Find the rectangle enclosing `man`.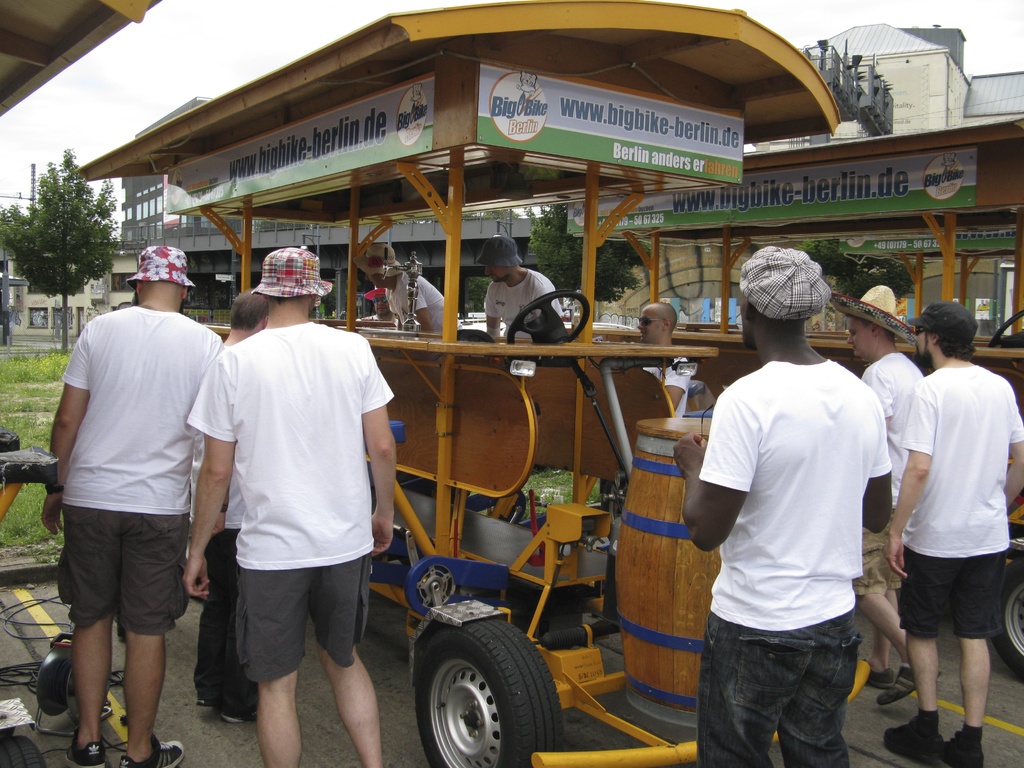
bbox=(633, 301, 690, 422).
